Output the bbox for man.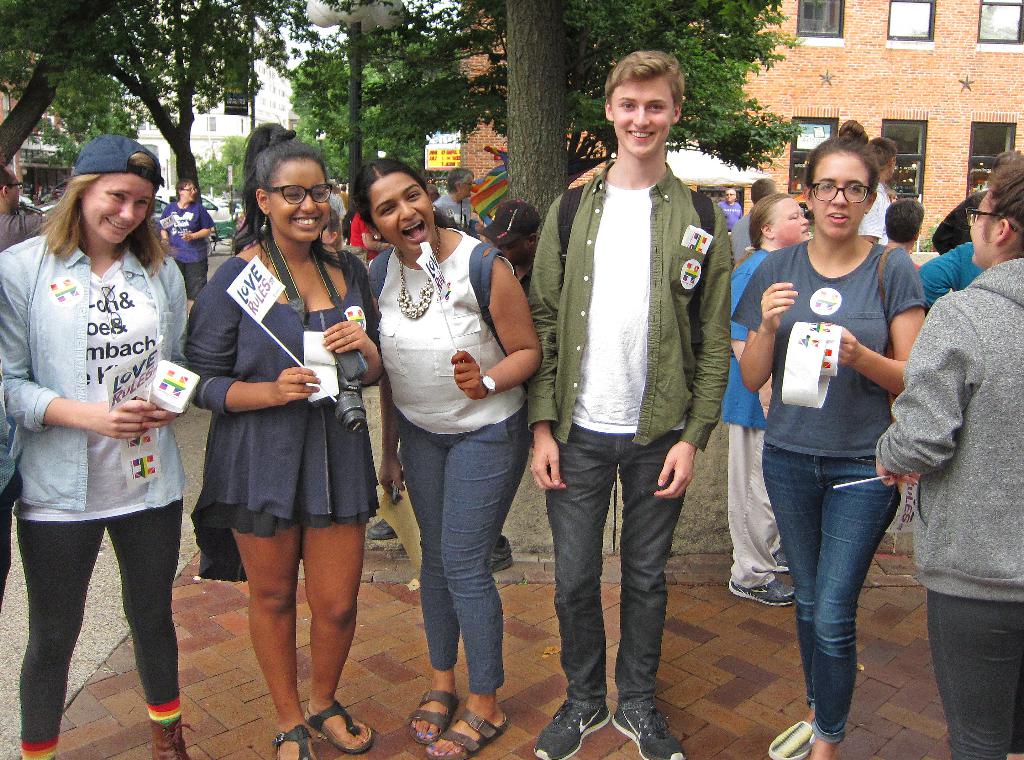
BBox(339, 184, 348, 211).
